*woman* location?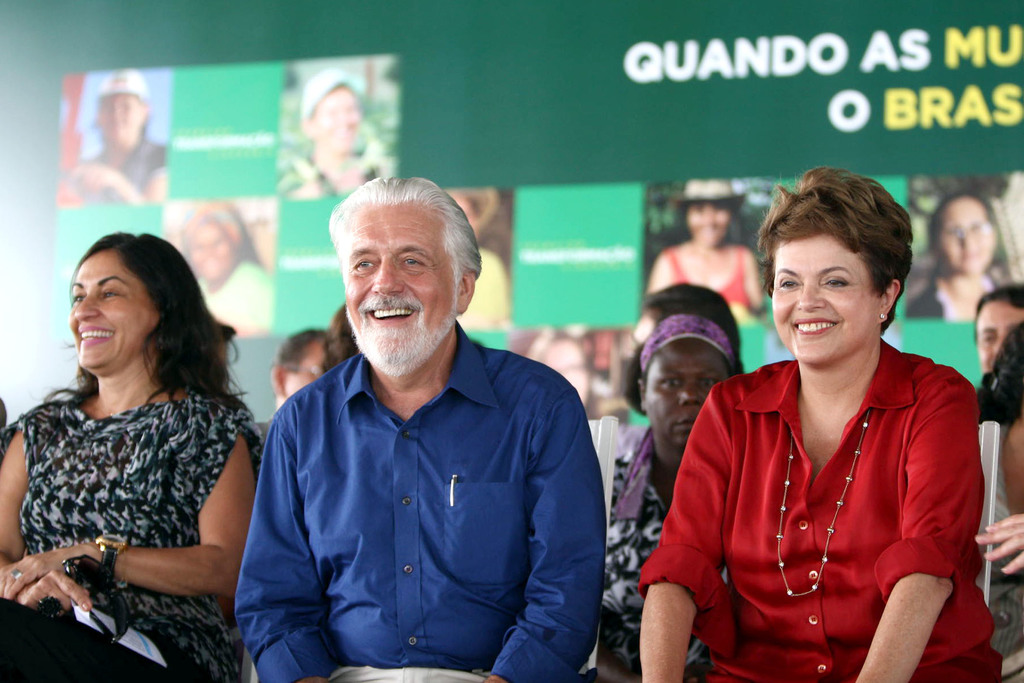
632:164:1011:682
